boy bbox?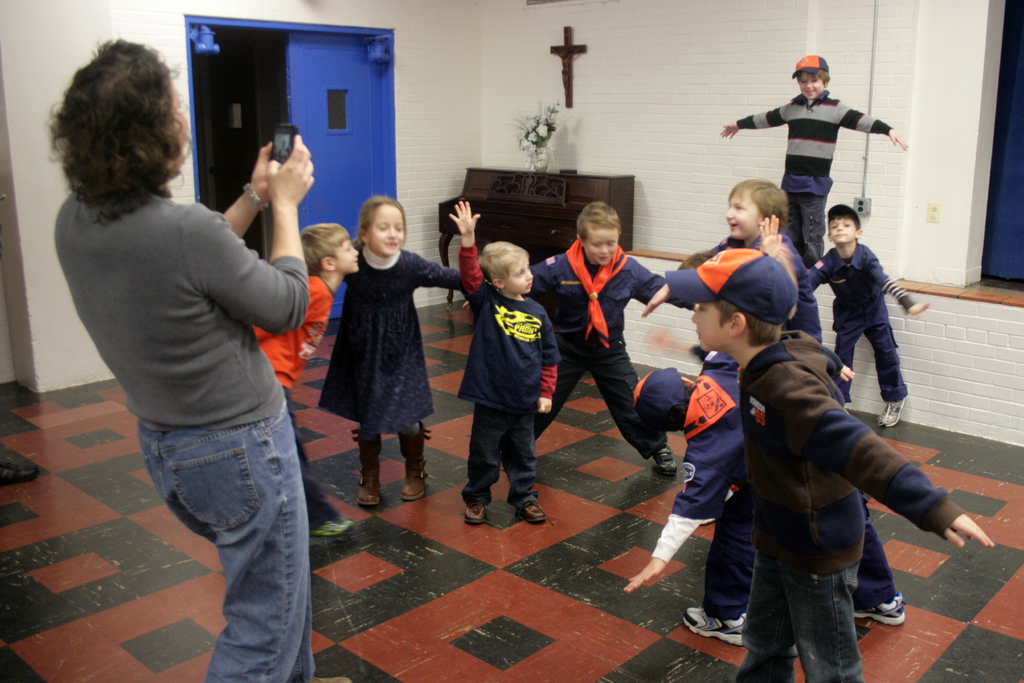
BBox(666, 249, 995, 682)
